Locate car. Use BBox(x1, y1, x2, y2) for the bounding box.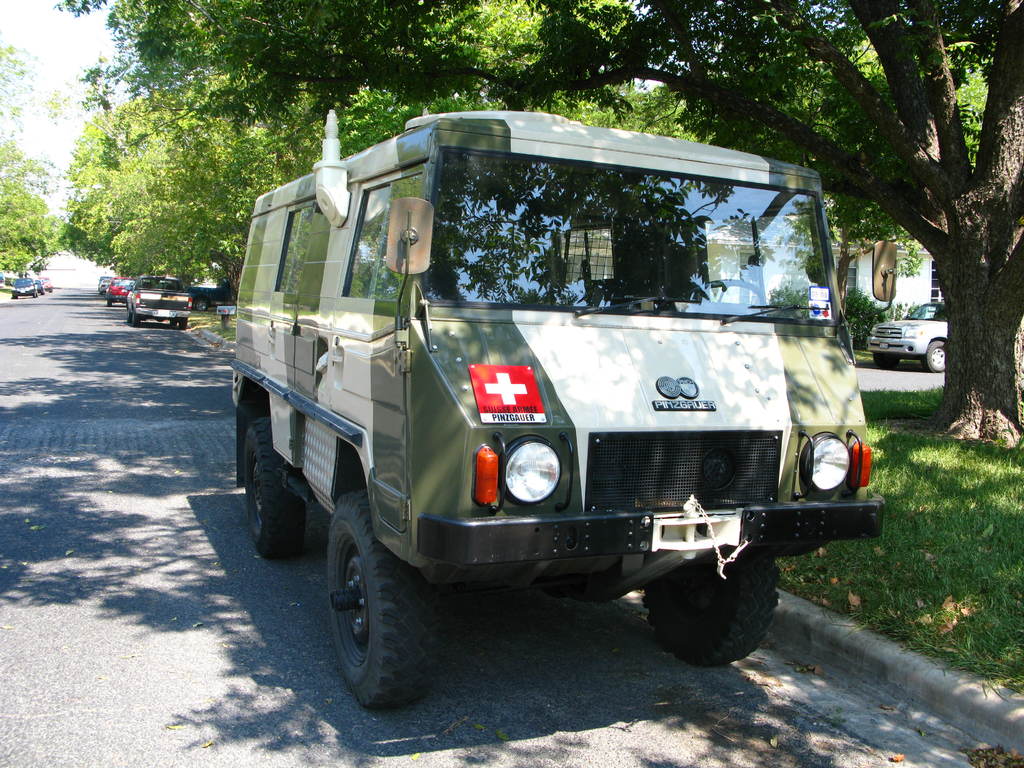
BBox(865, 298, 945, 376).
